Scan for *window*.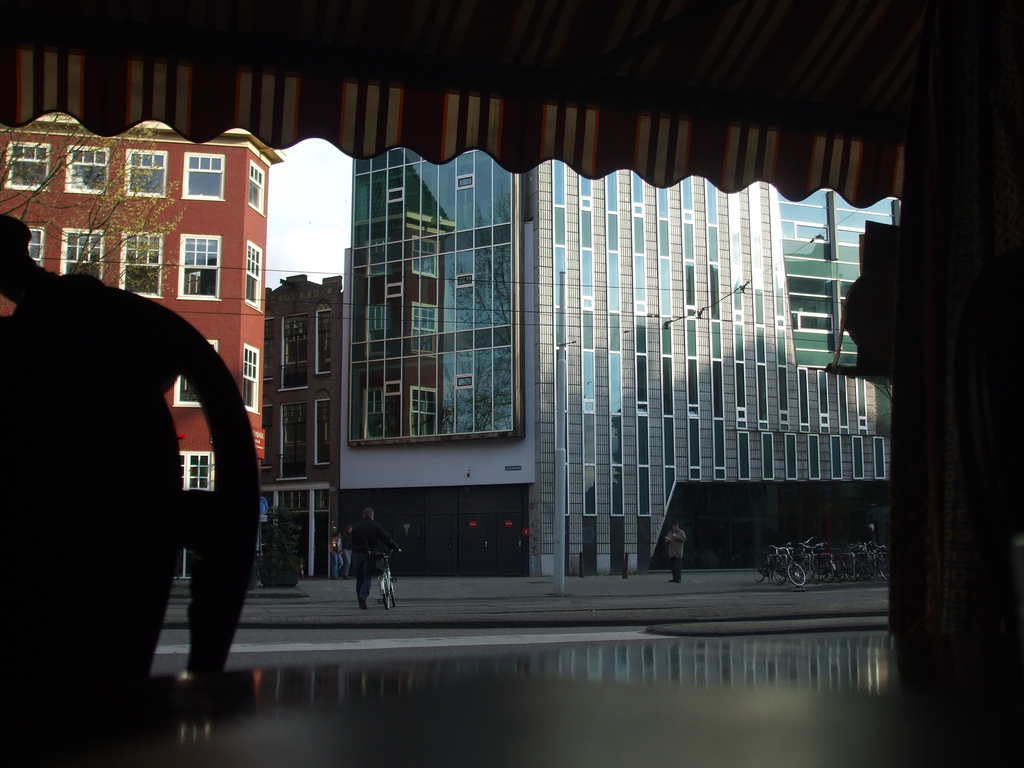
Scan result: <bbox>312, 397, 330, 465</bbox>.
